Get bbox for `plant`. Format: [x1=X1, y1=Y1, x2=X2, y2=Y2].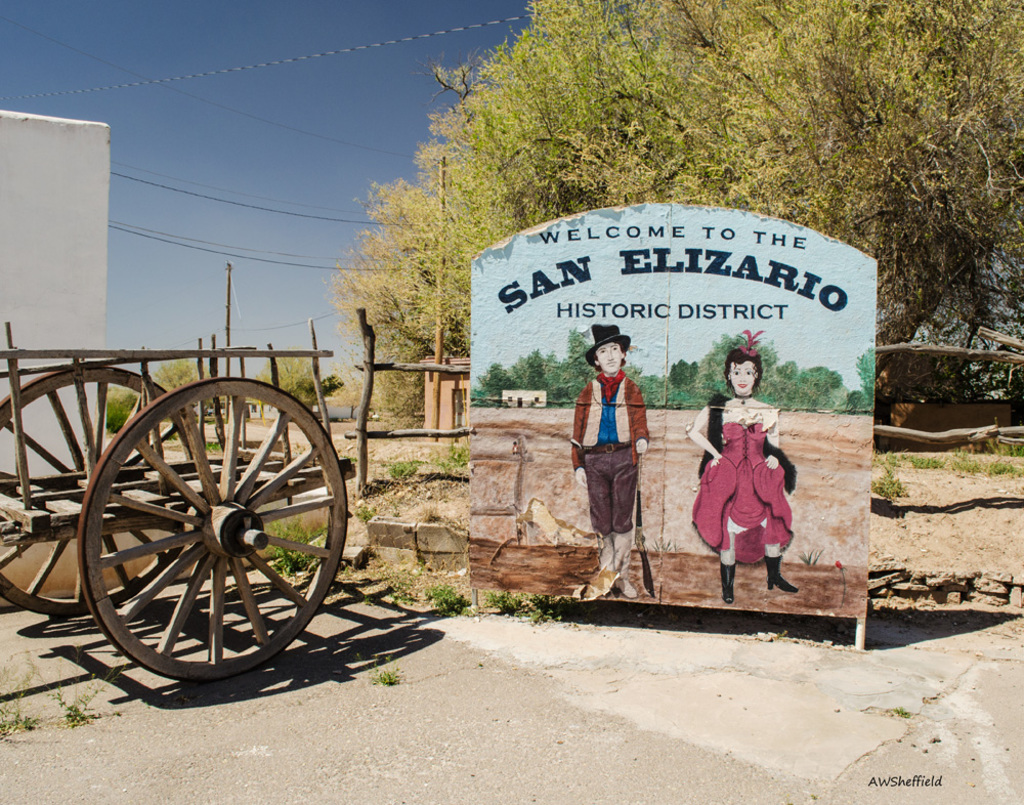
[x1=867, y1=459, x2=912, y2=500].
